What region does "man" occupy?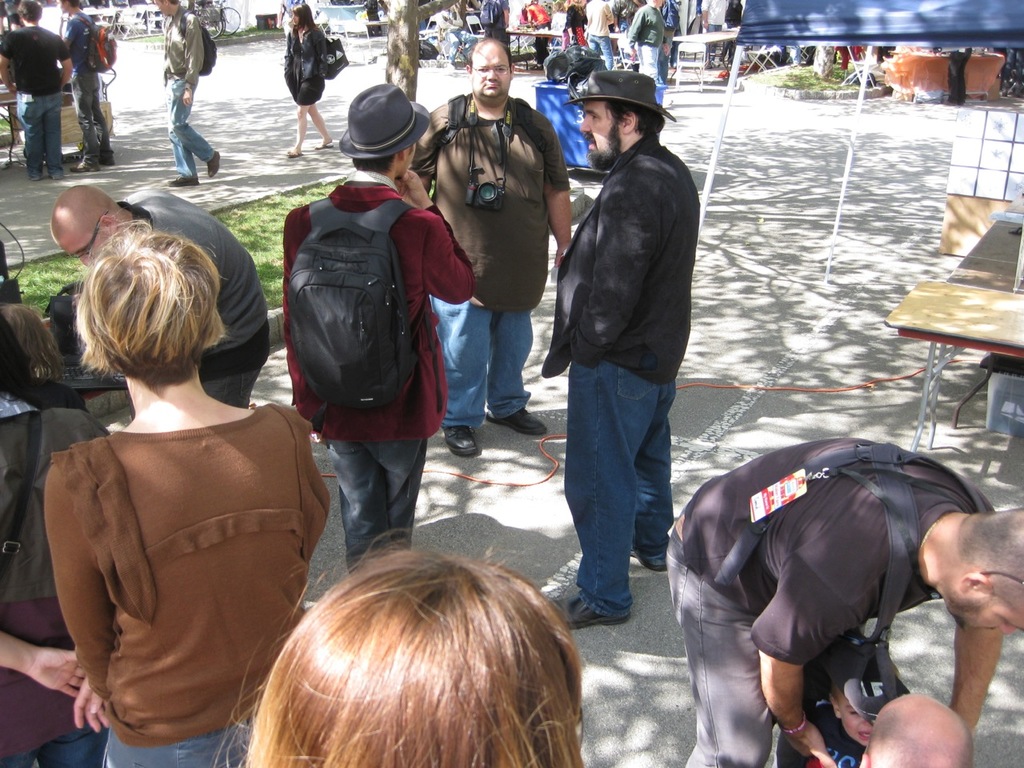
283:82:478:581.
